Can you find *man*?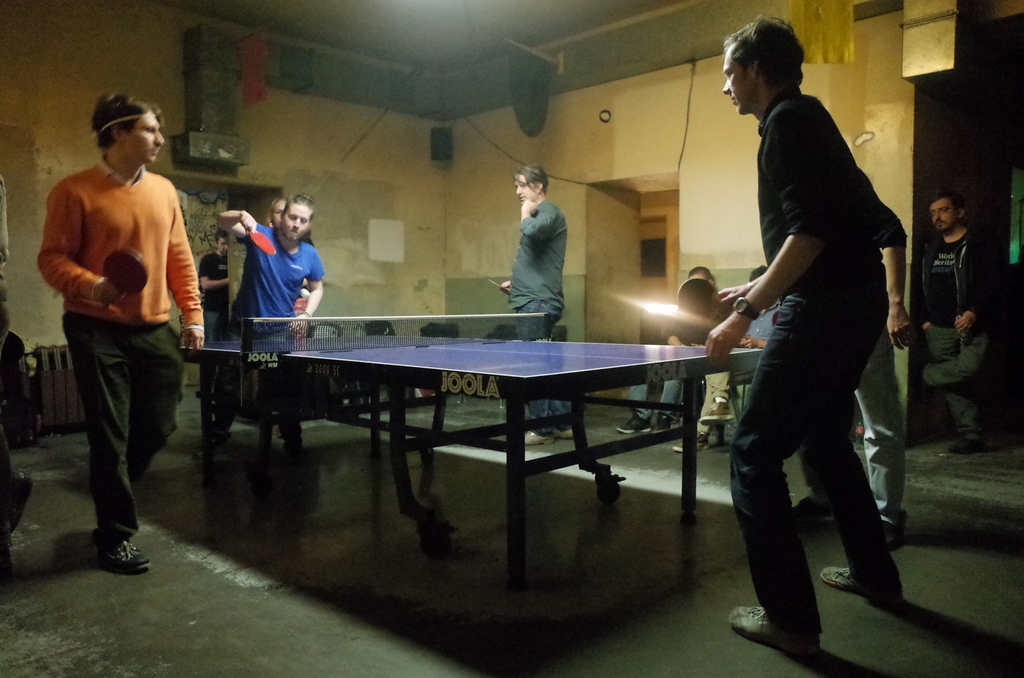
Yes, bounding box: [214, 192, 323, 467].
